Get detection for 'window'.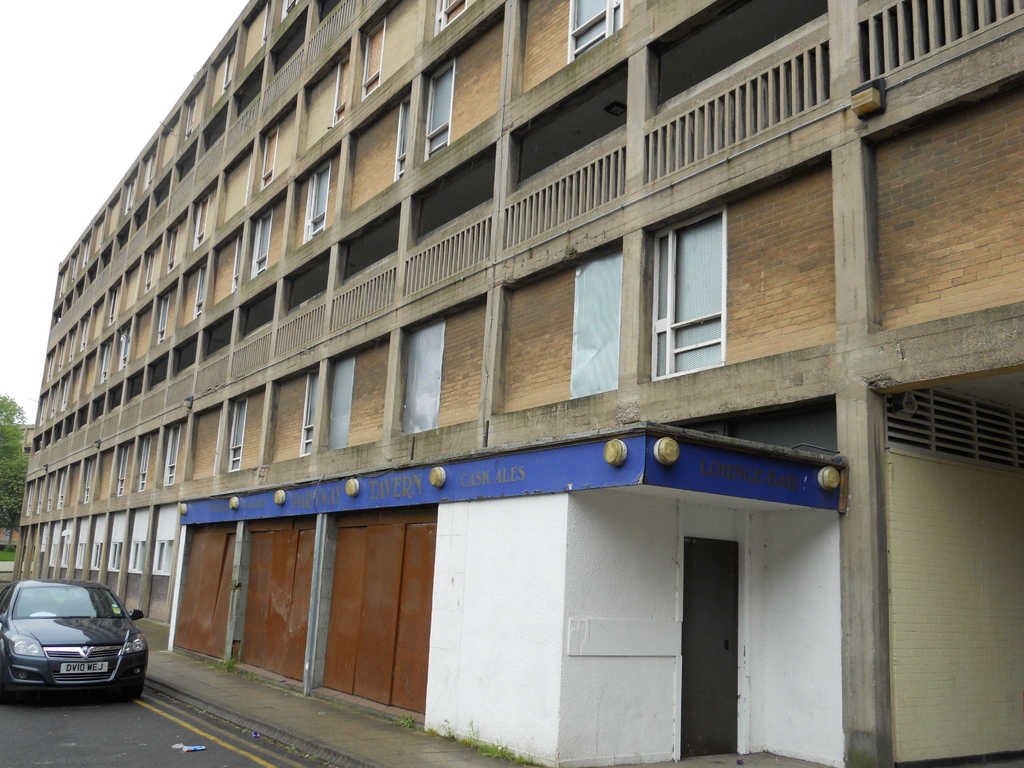
Detection: bbox=(330, 56, 351, 122).
